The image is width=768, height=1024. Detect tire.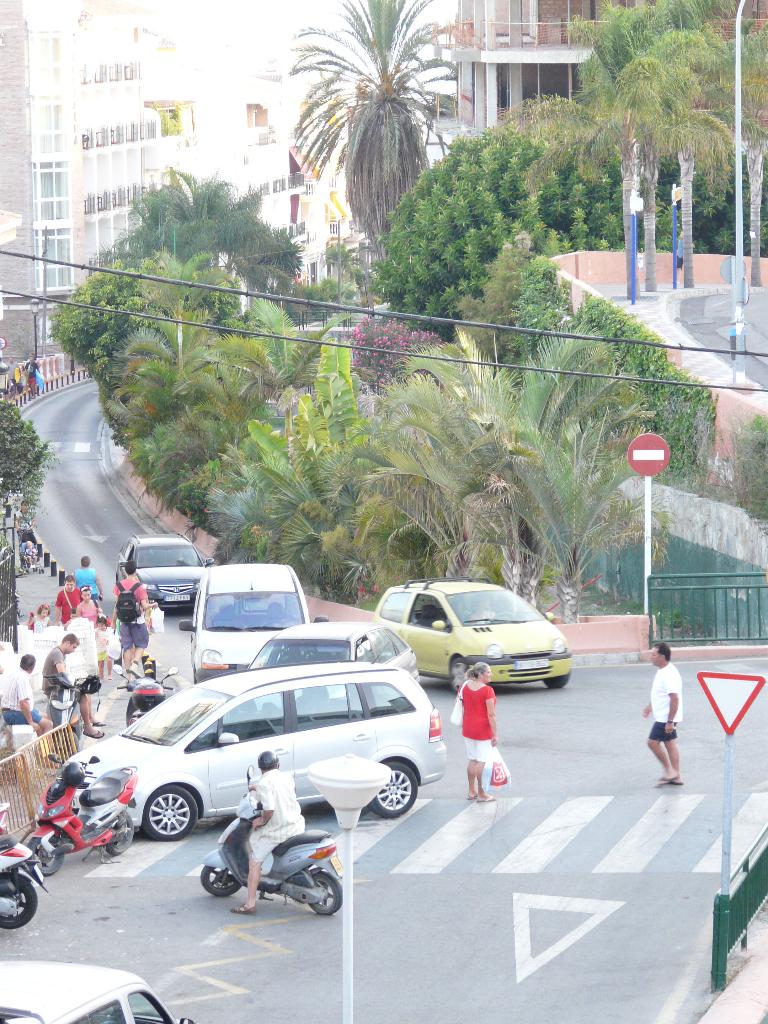
Detection: crop(447, 653, 475, 687).
